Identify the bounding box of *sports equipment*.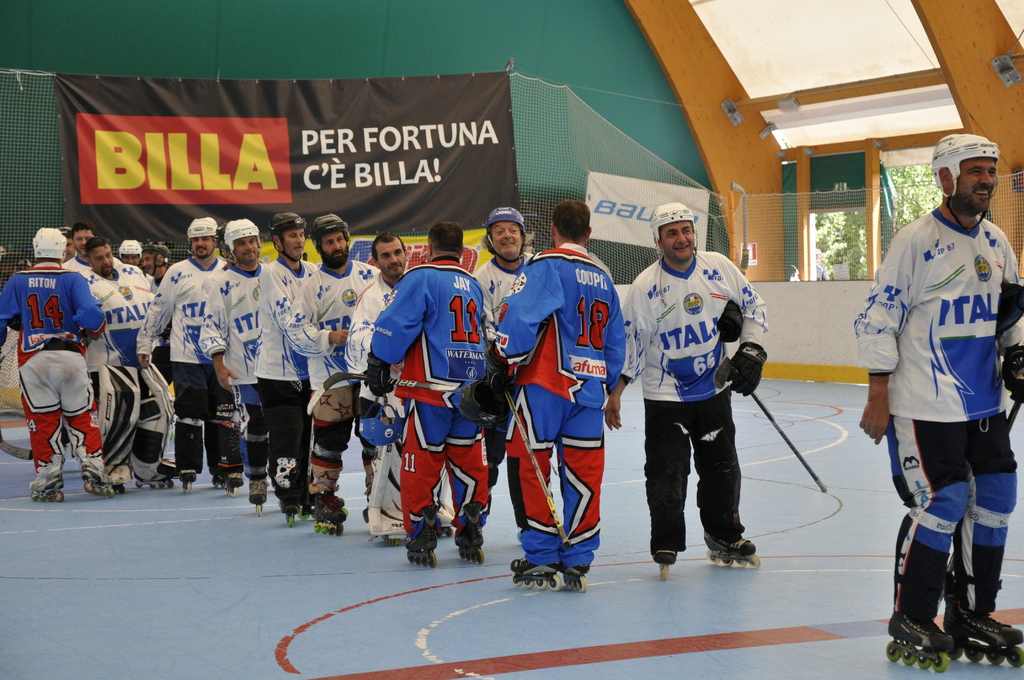
{"left": 365, "top": 351, "right": 394, "bottom": 394}.
